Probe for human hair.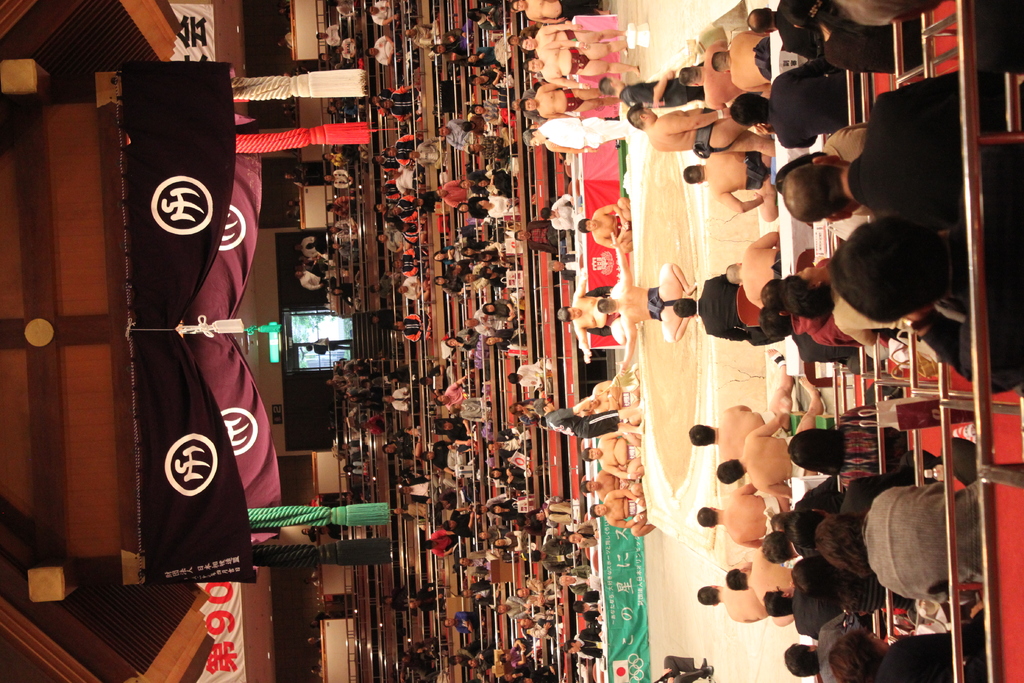
Probe result: BBox(495, 538, 506, 550).
